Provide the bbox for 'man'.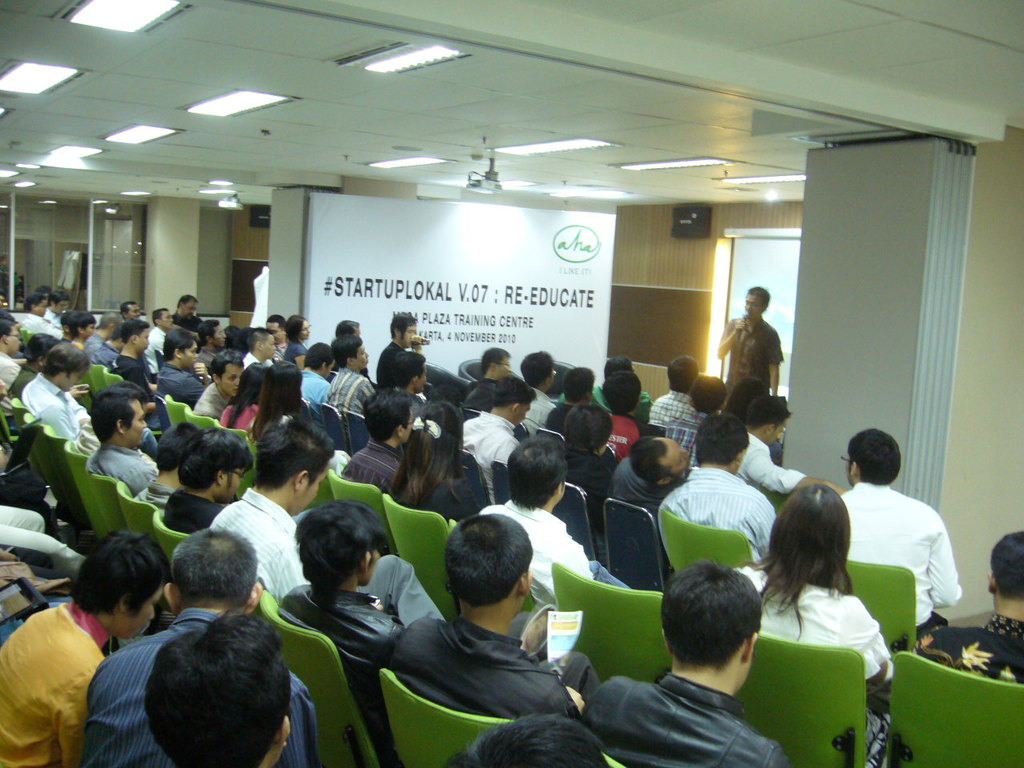
bbox=[657, 419, 781, 573].
